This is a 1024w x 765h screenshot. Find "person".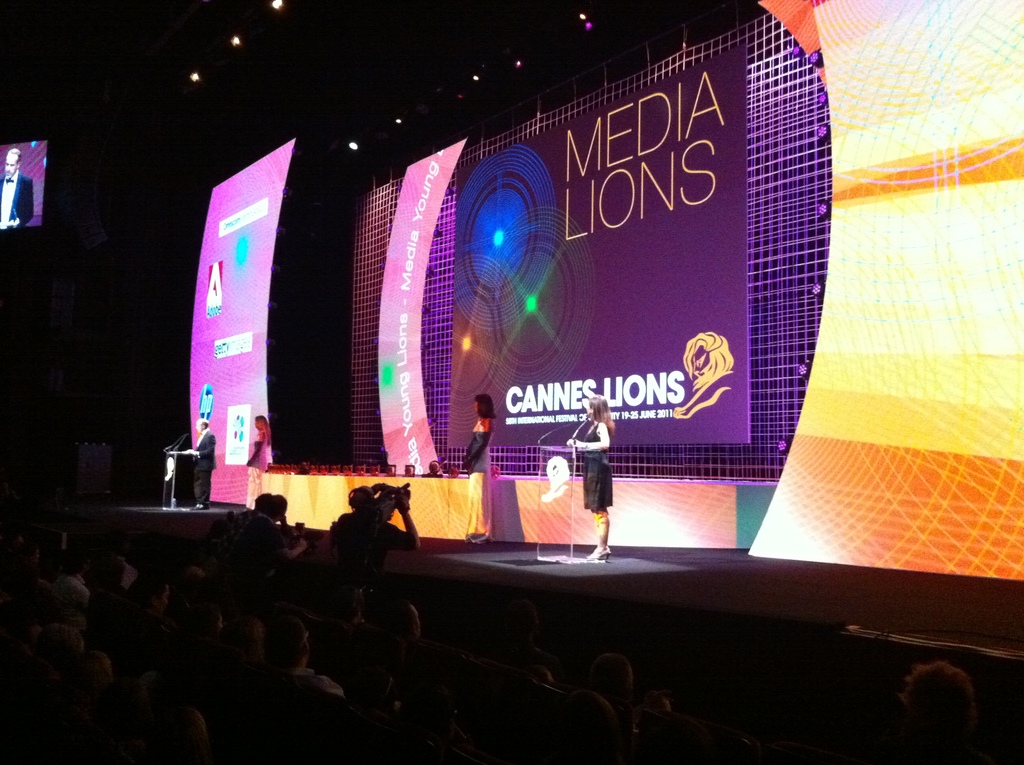
Bounding box: [326,484,425,616].
